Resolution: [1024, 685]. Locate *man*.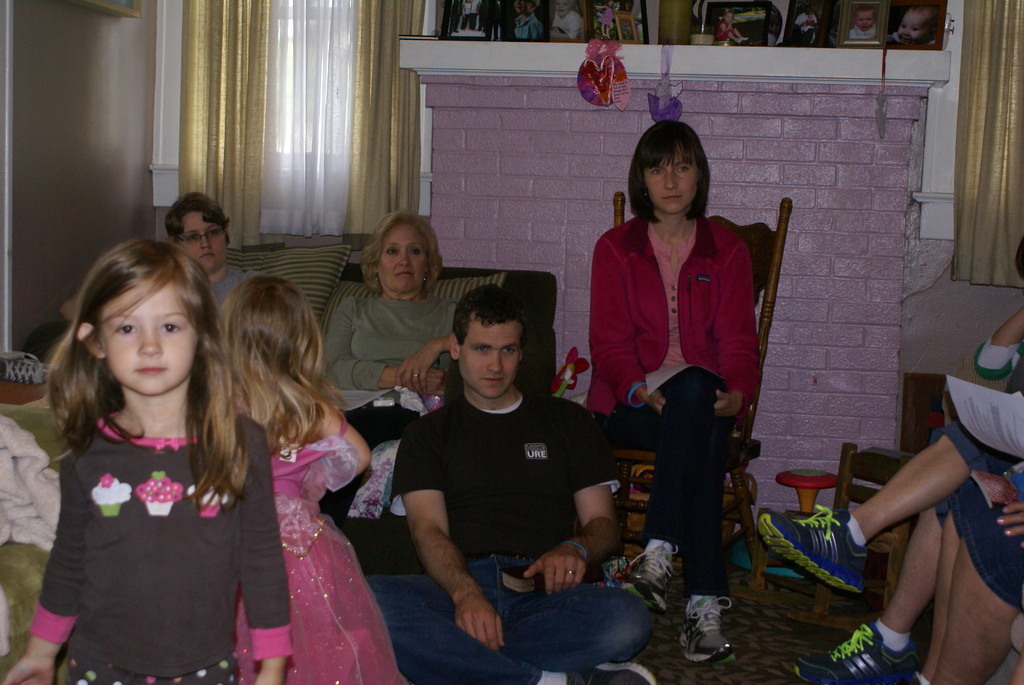
x1=329 y1=244 x2=580 y2=669.
